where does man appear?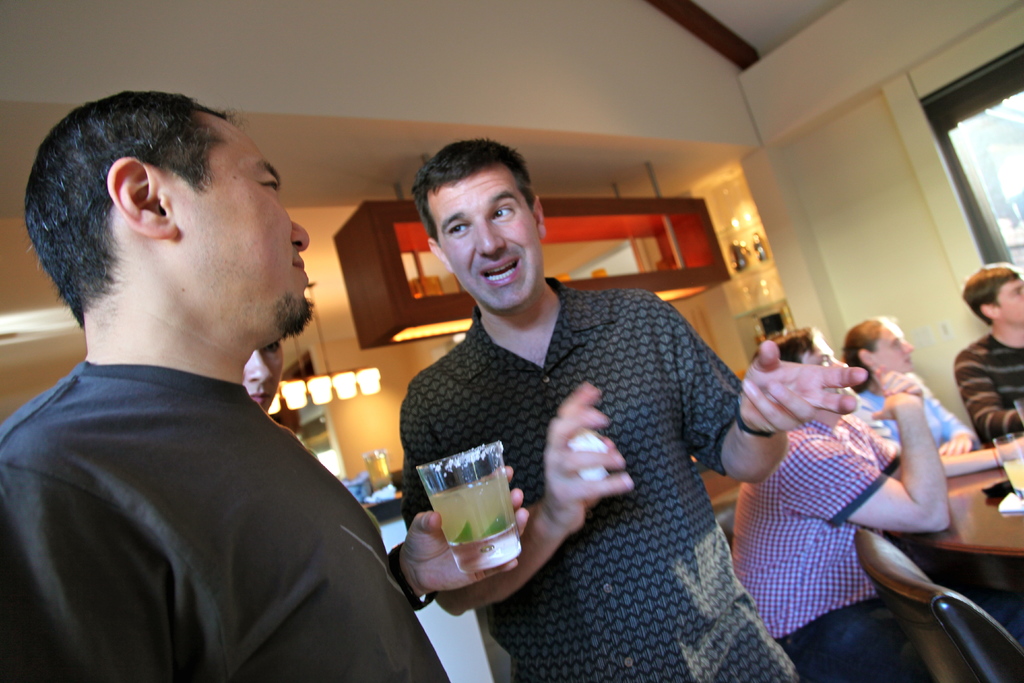
Appears at detection(396, 136, 867, 682).
